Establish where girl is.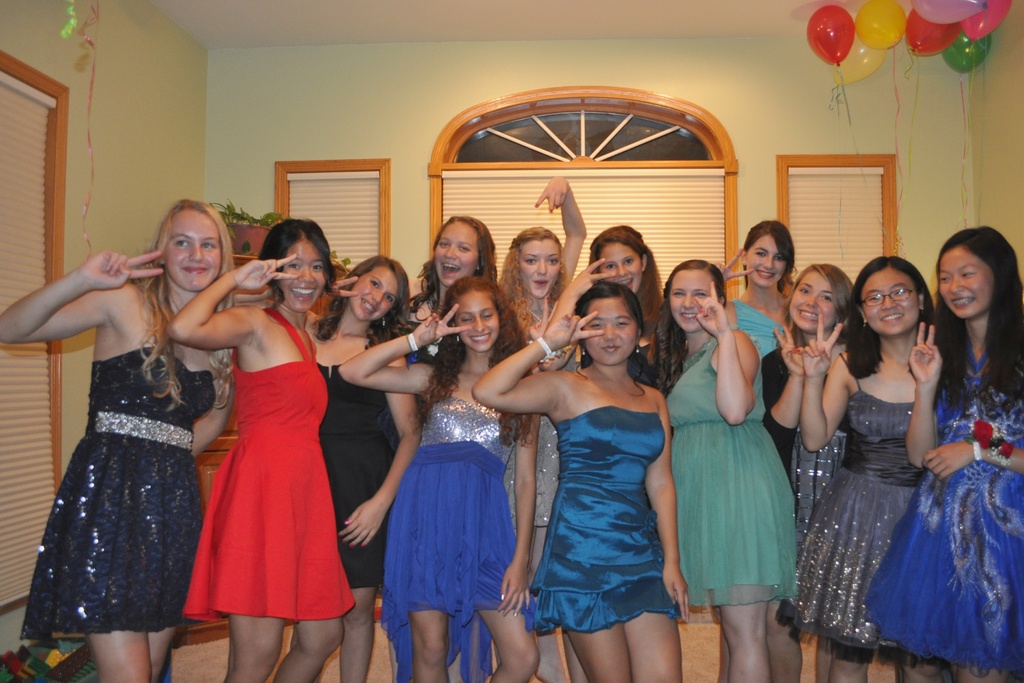
Established at l=473, t=283, r=691, b=682.
